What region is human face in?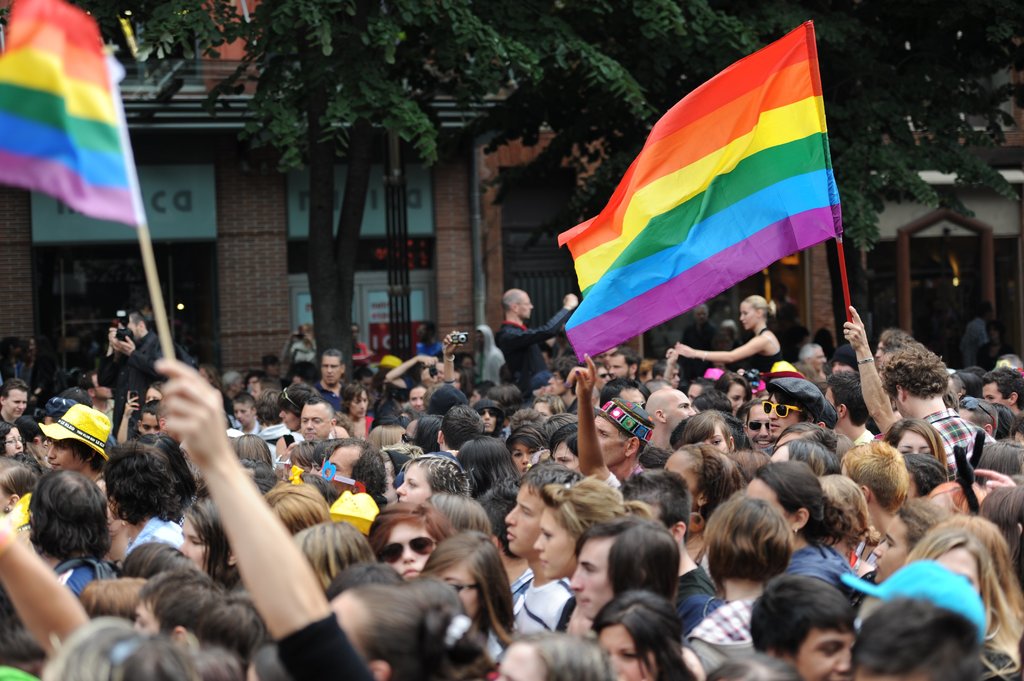
x1=570 y1=541 x2=617 y2=616.
